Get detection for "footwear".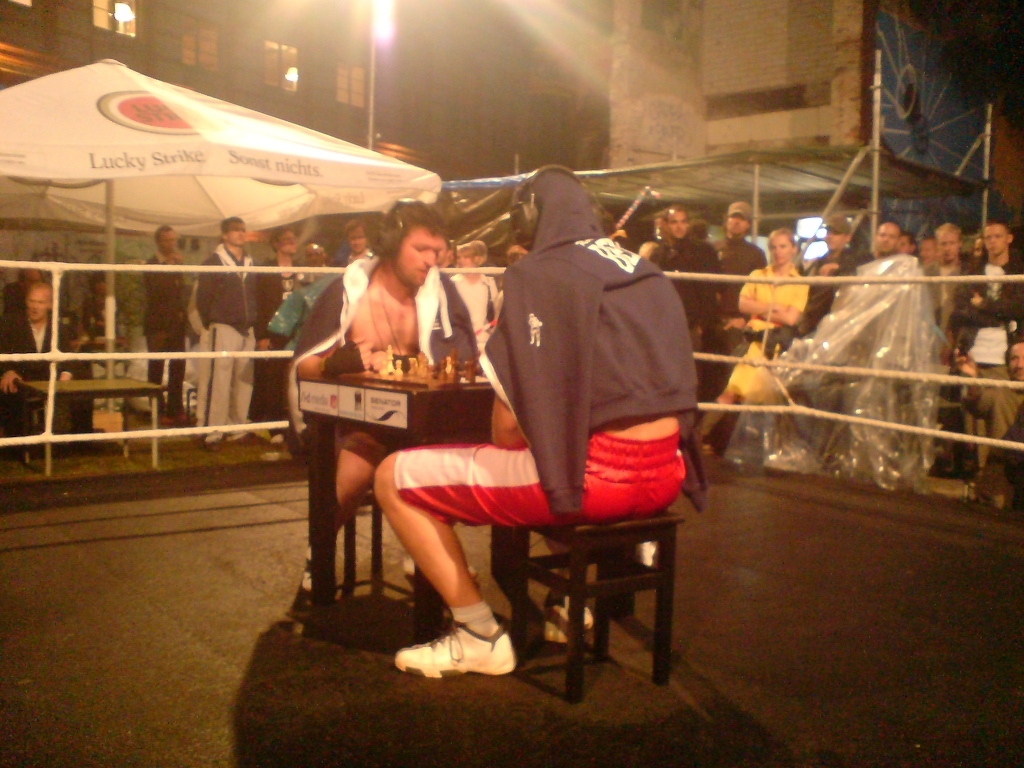
Detection: (400,548,486,585).
